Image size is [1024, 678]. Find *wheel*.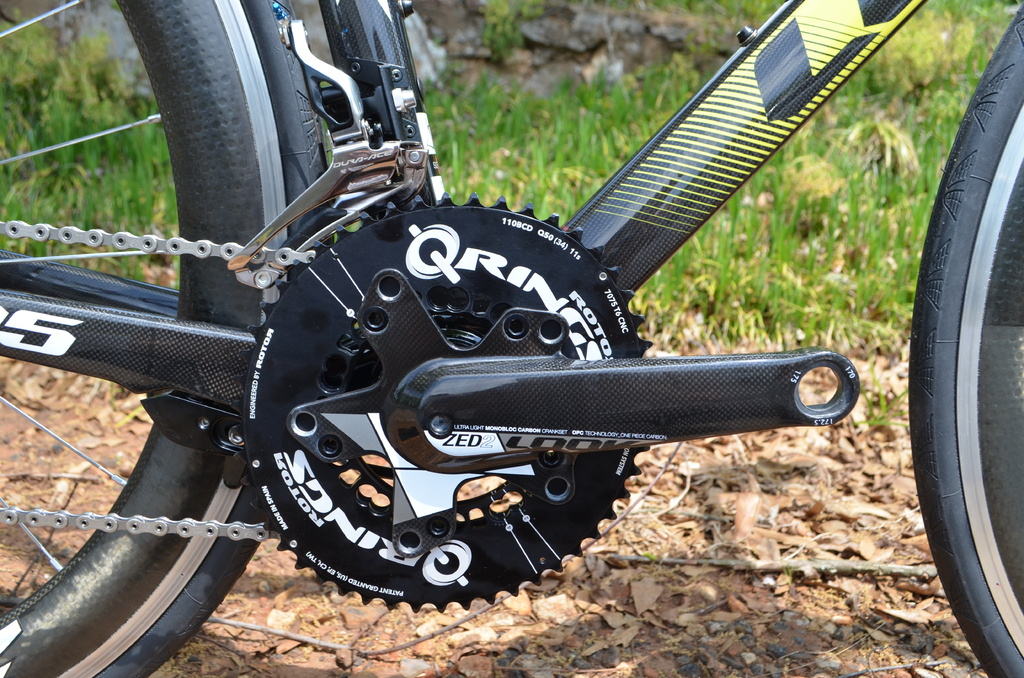
{"x1": 0, "y1": 0, "x2": 287, "y2": 677}.
